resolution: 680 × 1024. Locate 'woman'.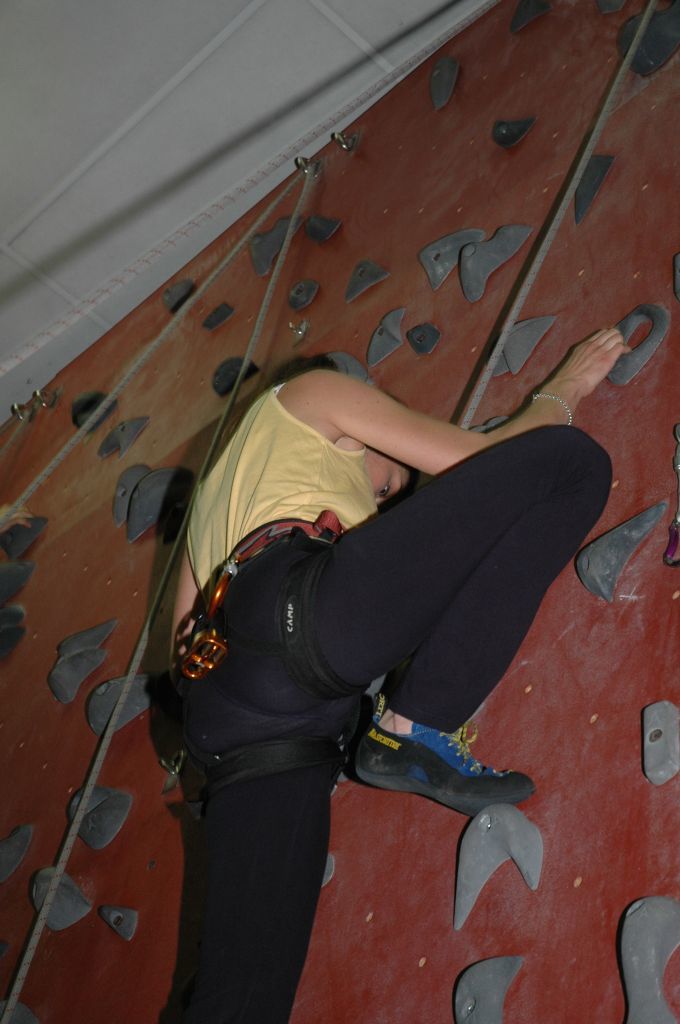
137, 207, 566, 1022.
